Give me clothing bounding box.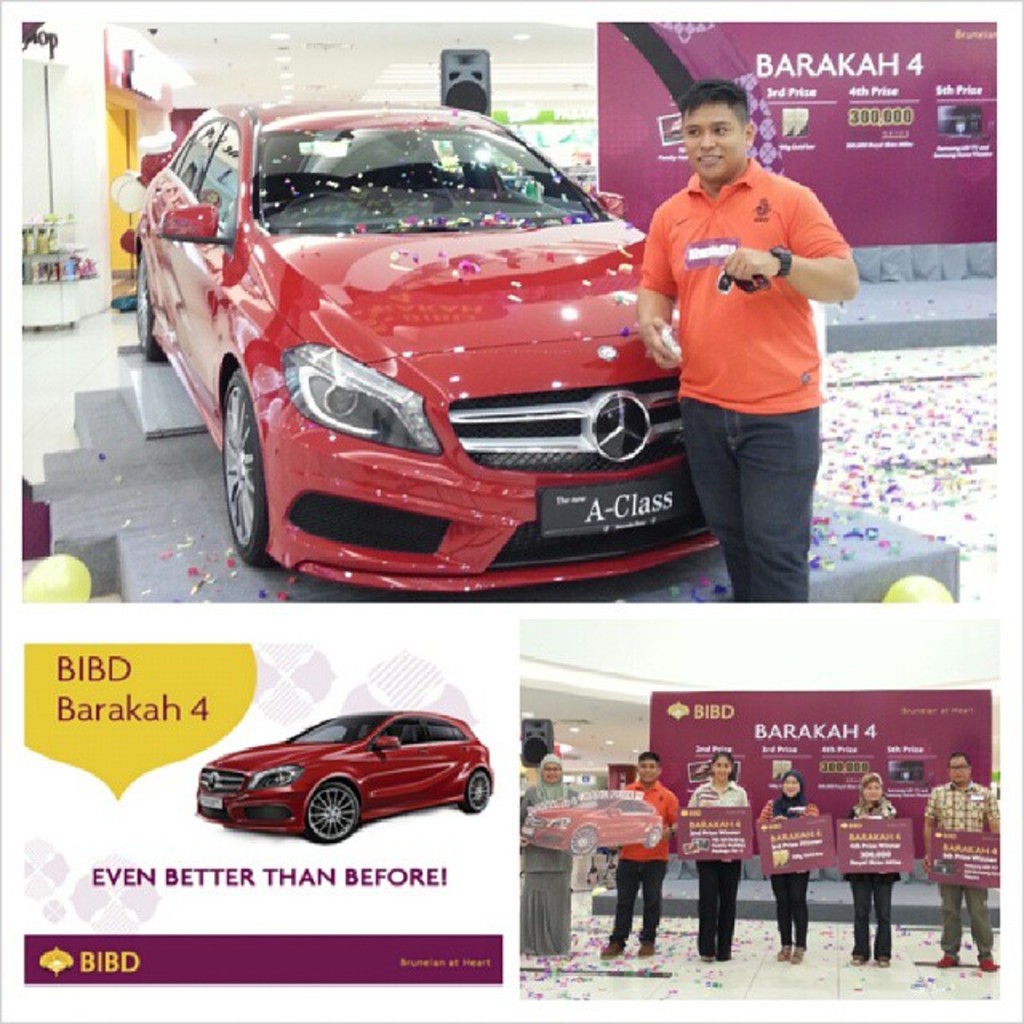
<box>602,784,691,965</box>.
